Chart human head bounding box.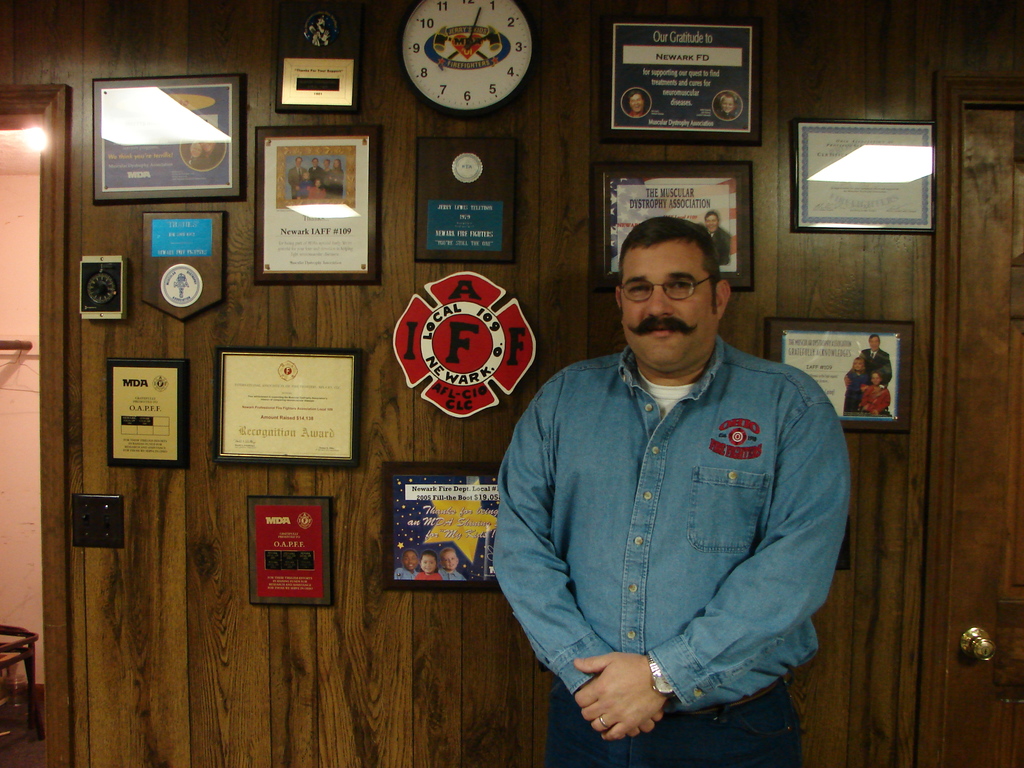
Charted: BBox(719, 92, 738, 111).
